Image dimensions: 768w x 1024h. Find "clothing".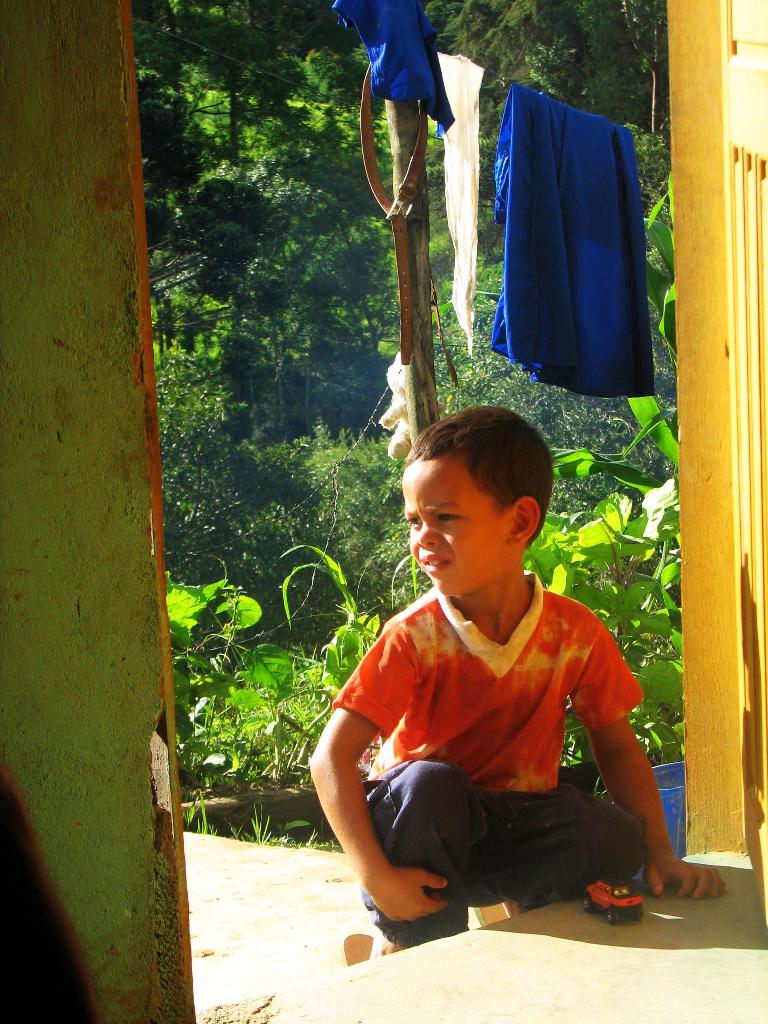
330 540 659 922.
